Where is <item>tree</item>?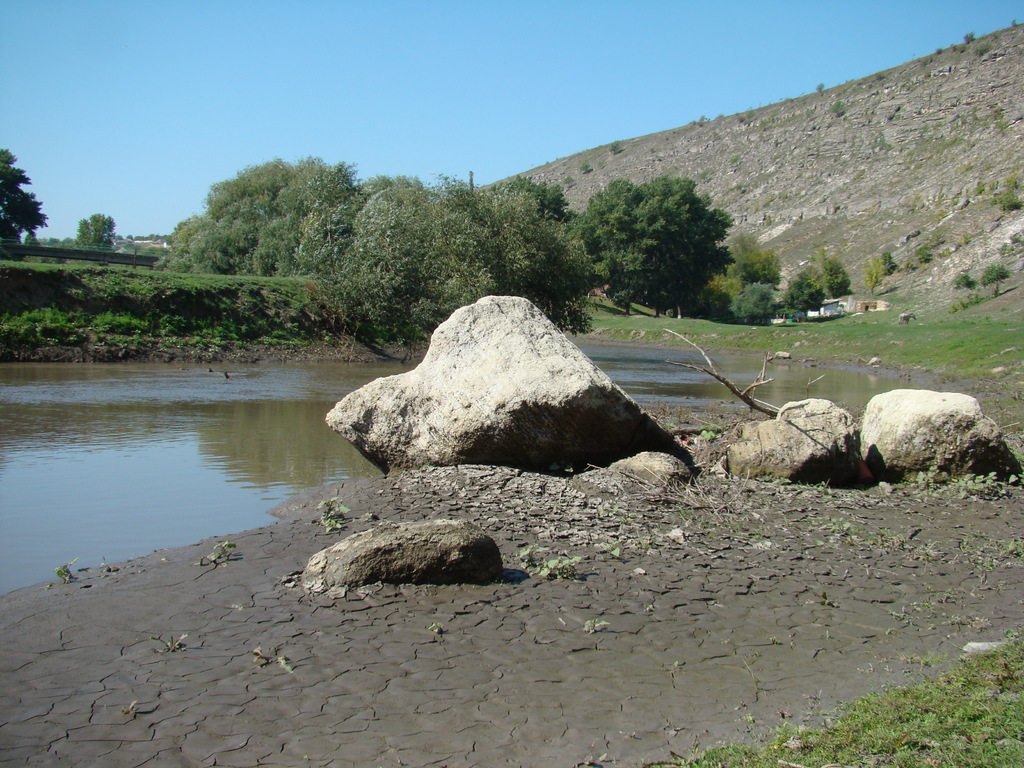
{"left": 584, "top": 164, "right": 758, "bottom": 309}.
